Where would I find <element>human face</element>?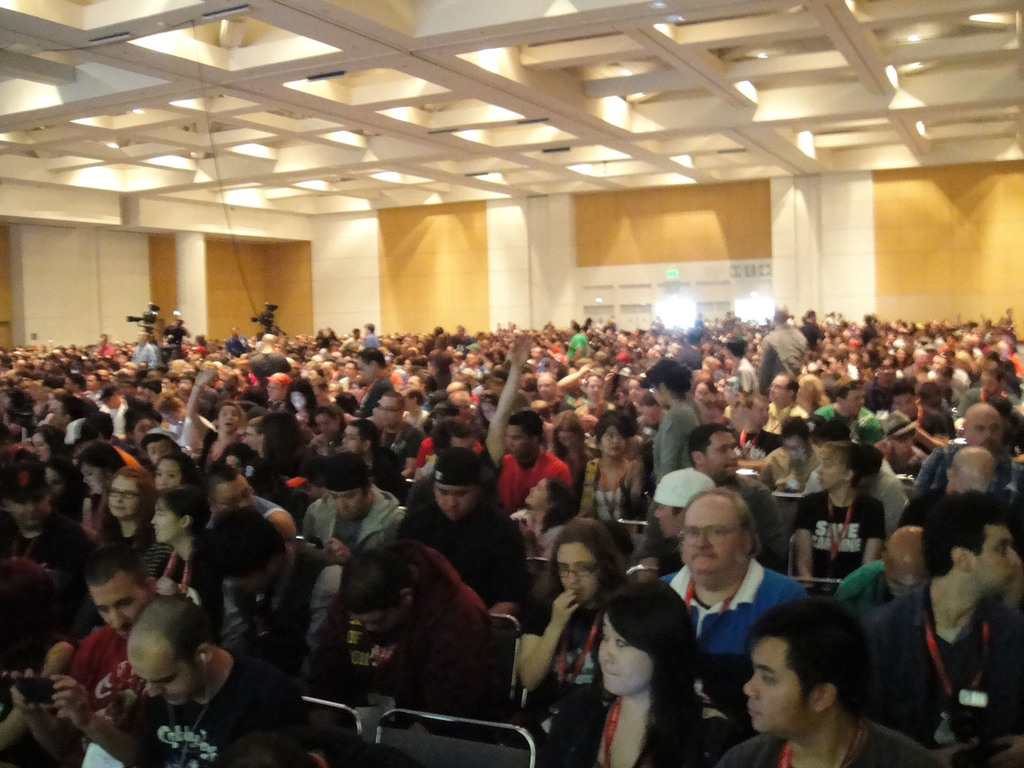
At [380,399,397,426].
